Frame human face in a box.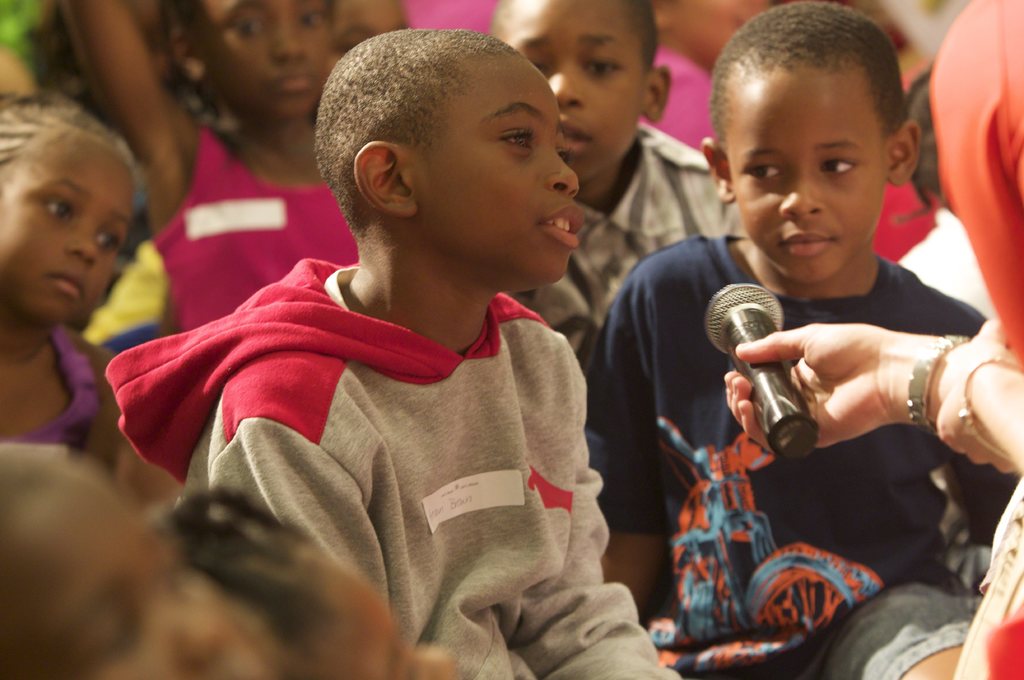
(x1=0, y1=439, x2=275, y2=679).
